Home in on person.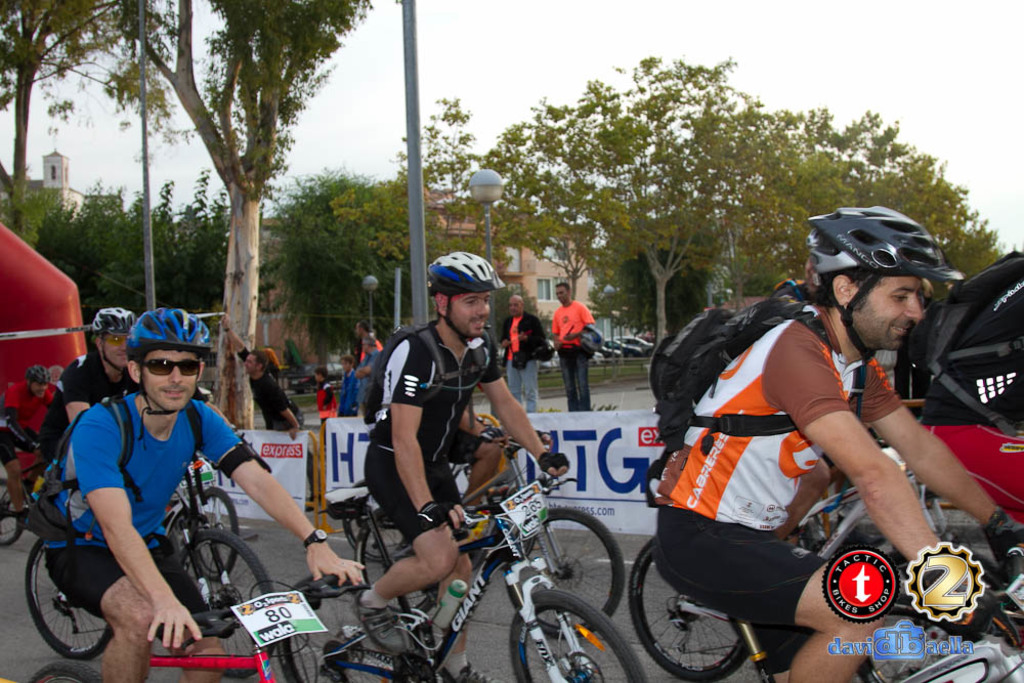
Homed in at {"left": 553, "top": 284, "right": 594, "bottom": 412}.
